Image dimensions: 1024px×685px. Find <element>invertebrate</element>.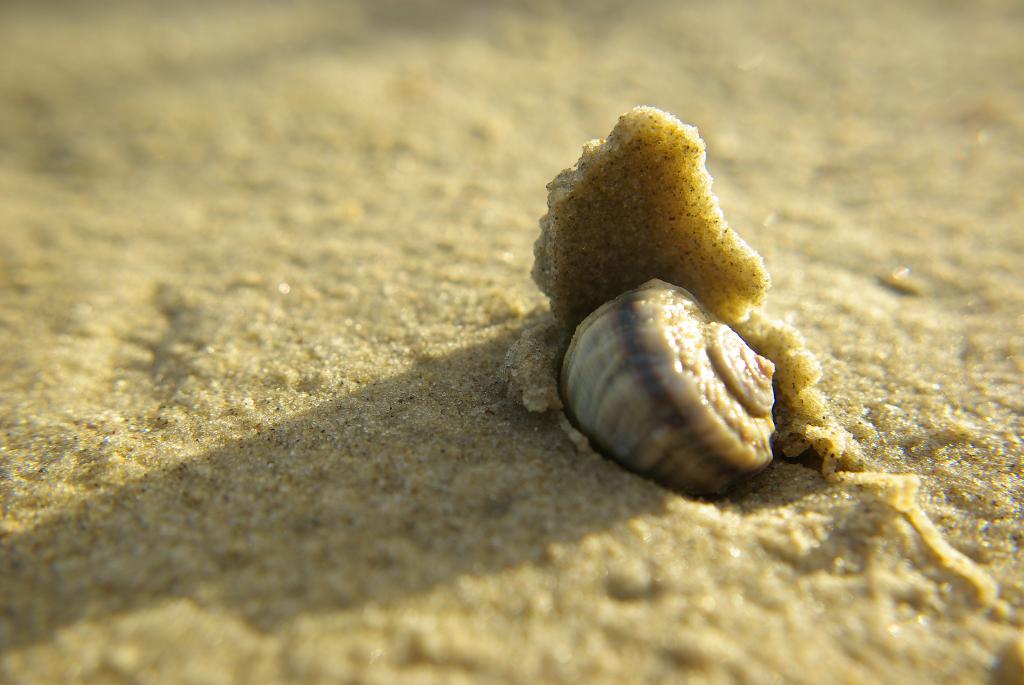
box=[555, 269, 785, 500].
